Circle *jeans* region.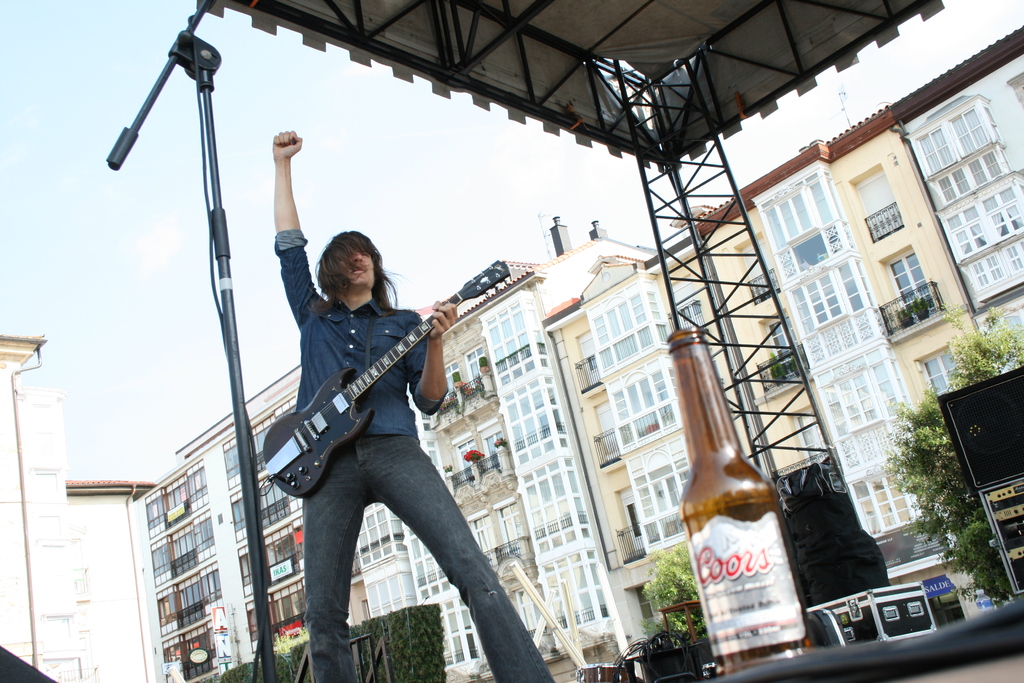
Region: region(269, 420, 507, 659).
